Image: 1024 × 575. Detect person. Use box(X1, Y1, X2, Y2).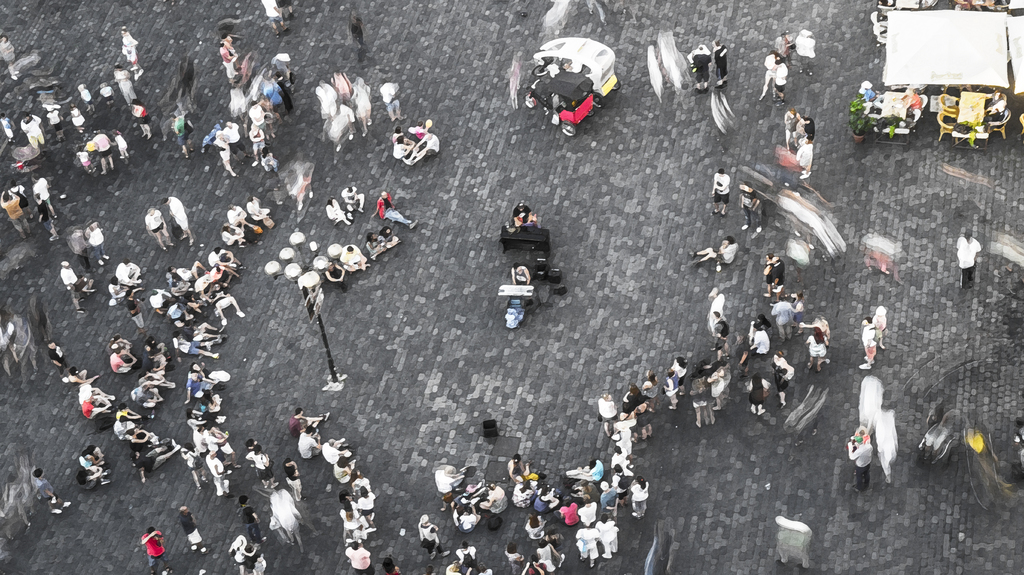
box(337, 242, 372, 275).
